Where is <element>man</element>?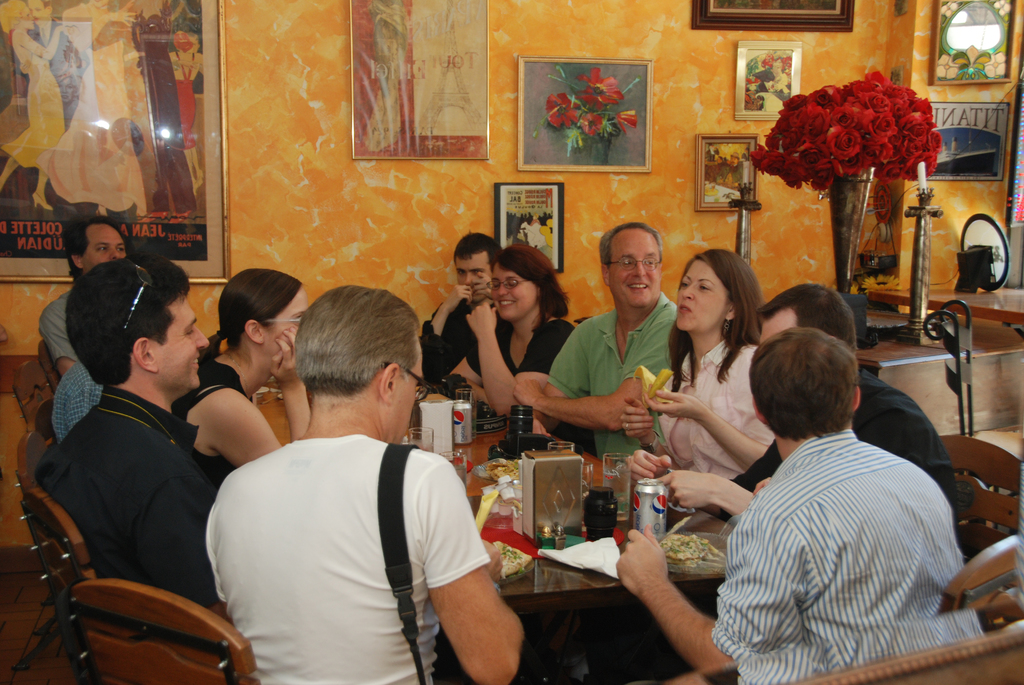
bbox=(35, 260, 221, 624).
